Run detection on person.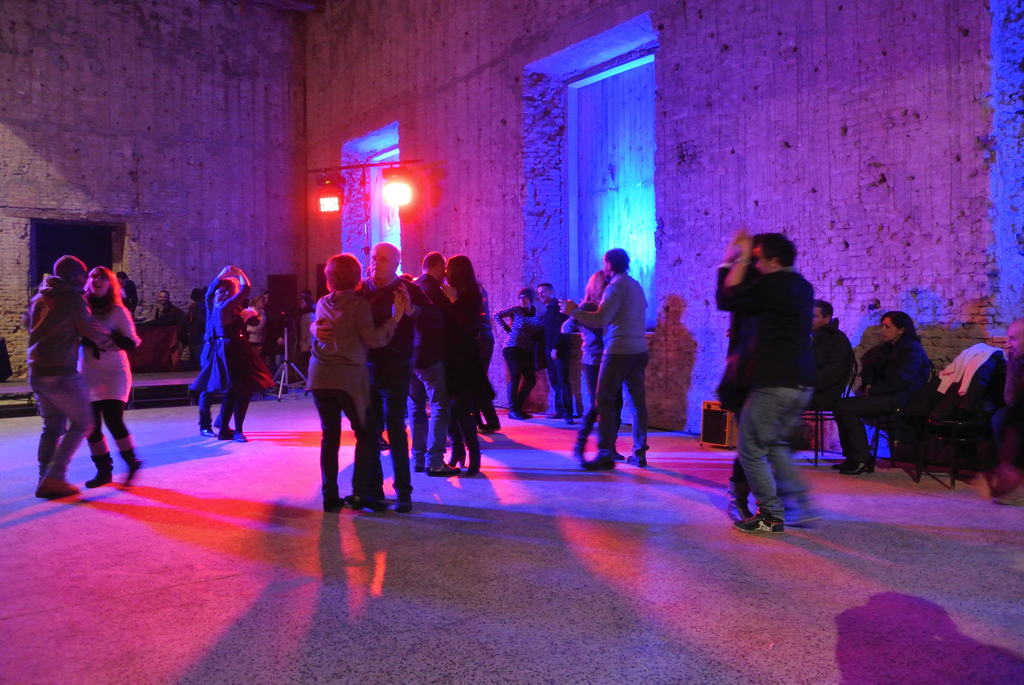
Result: <bbox>801, 298, 859, 413</bbox>.
